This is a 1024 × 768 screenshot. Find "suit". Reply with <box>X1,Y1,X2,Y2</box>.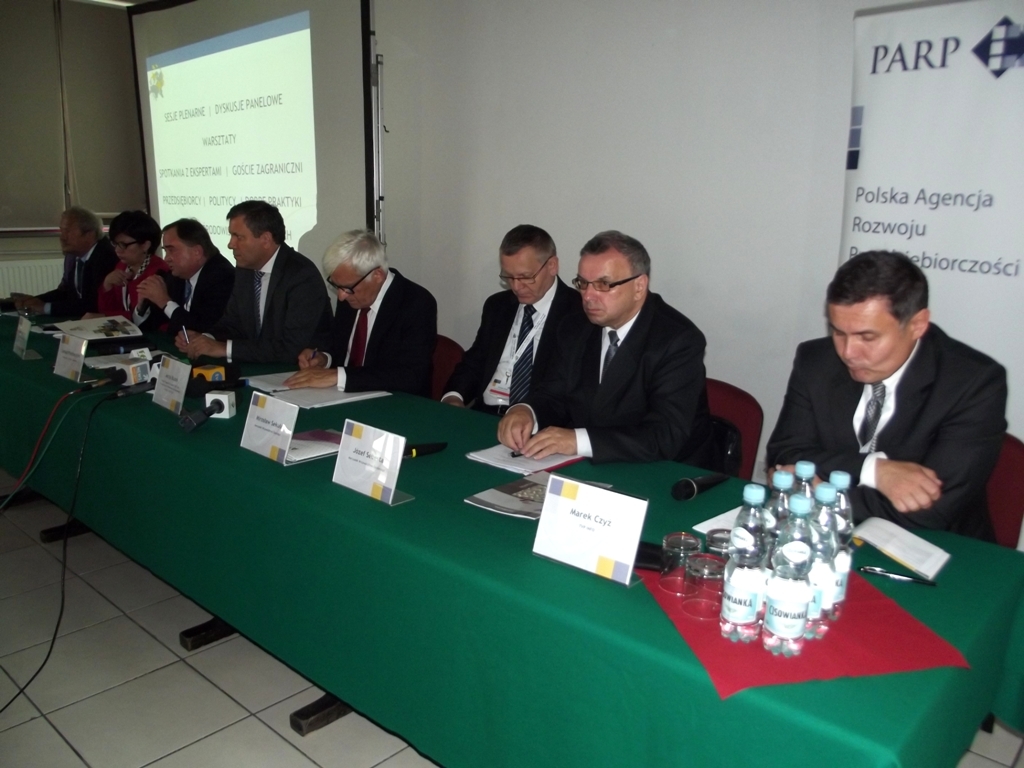
<box>43,238,116,319</box>.
